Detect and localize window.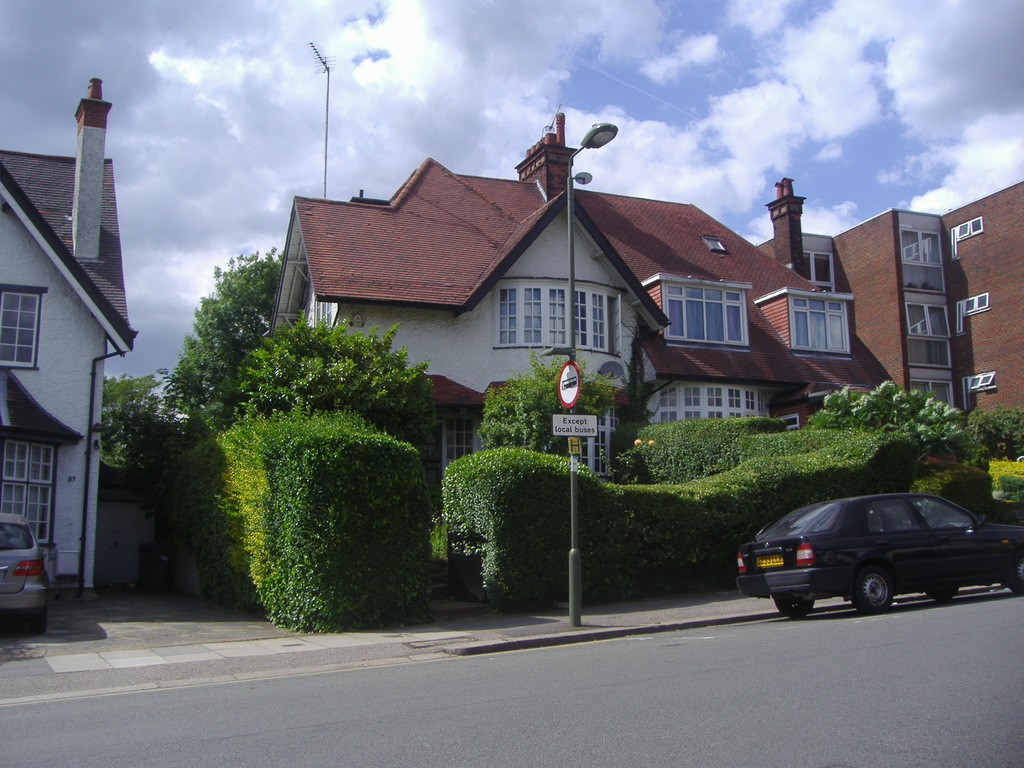
Localized at box(964, 291, 992, 314).
